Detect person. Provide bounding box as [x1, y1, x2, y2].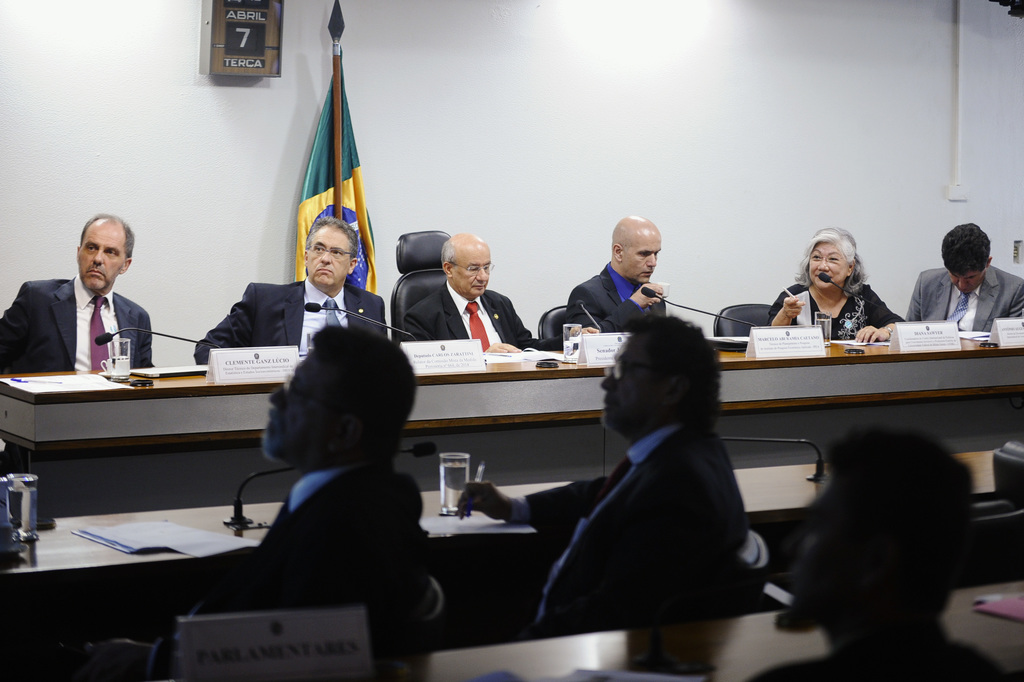
[76, 320, 443, 681].
